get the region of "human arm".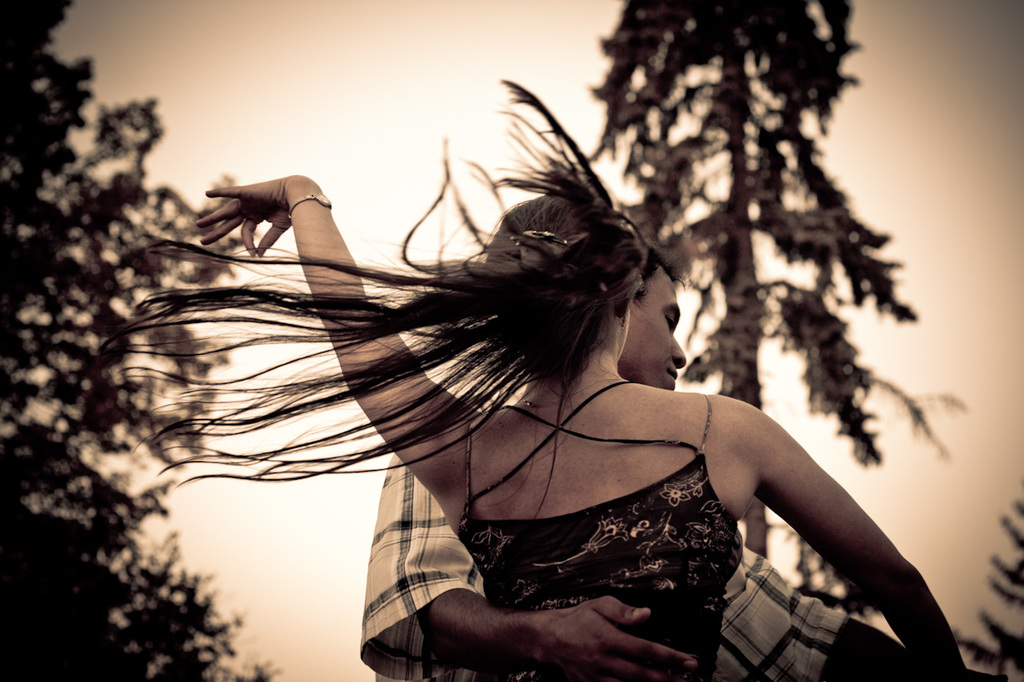
{"x1": 366, "y1": 450, "x2": 694, "y2": 681}.
